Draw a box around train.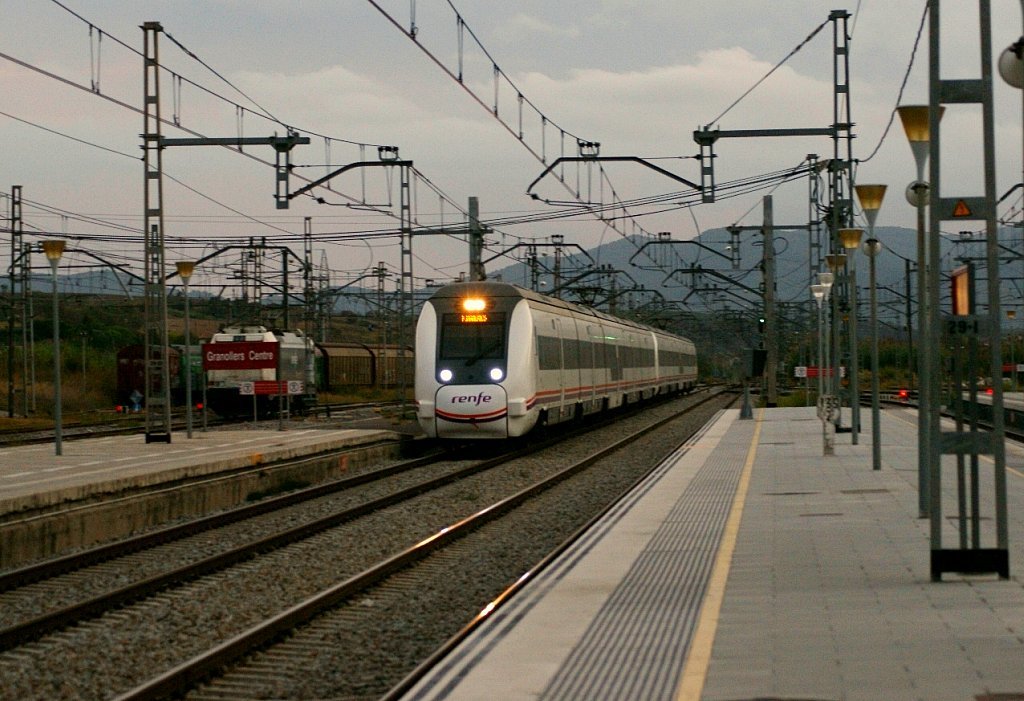
x1=118 y1=338 x2=416 y2=406.
